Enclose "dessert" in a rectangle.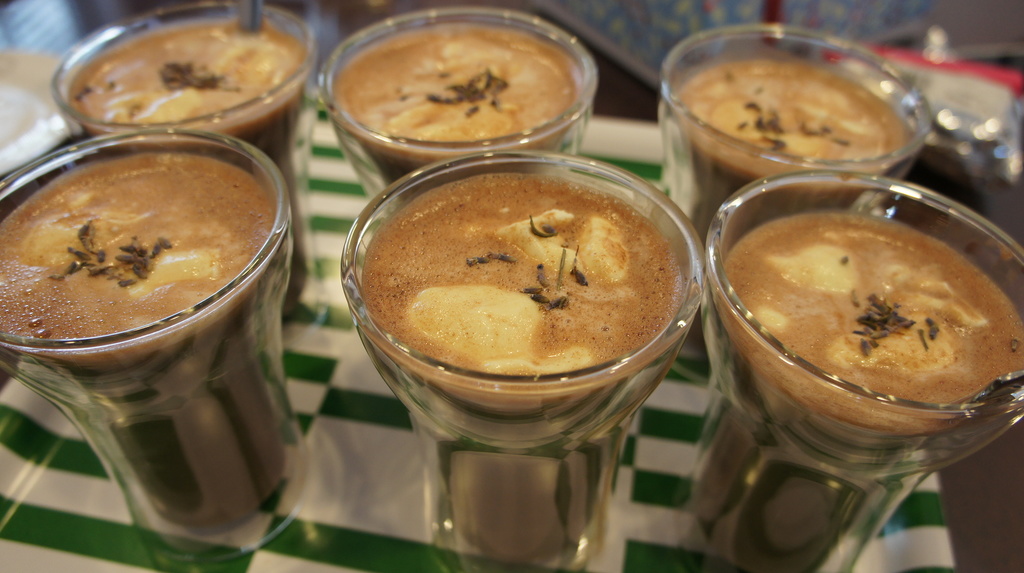
bbox=[719, 191, 1015, 480].
